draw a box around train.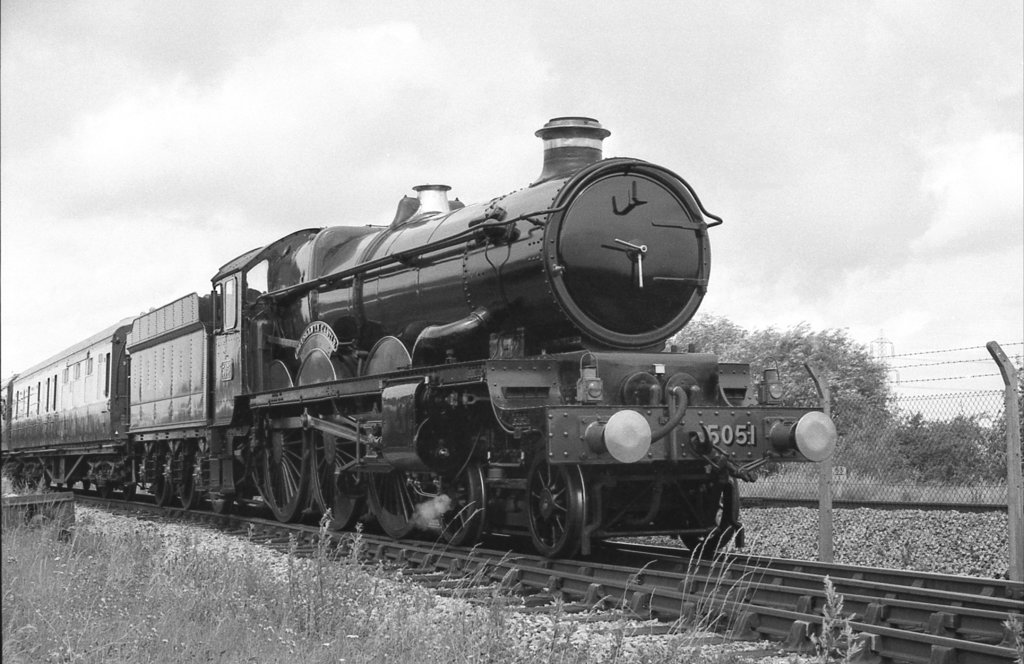
[0, 116, 842, 566].
